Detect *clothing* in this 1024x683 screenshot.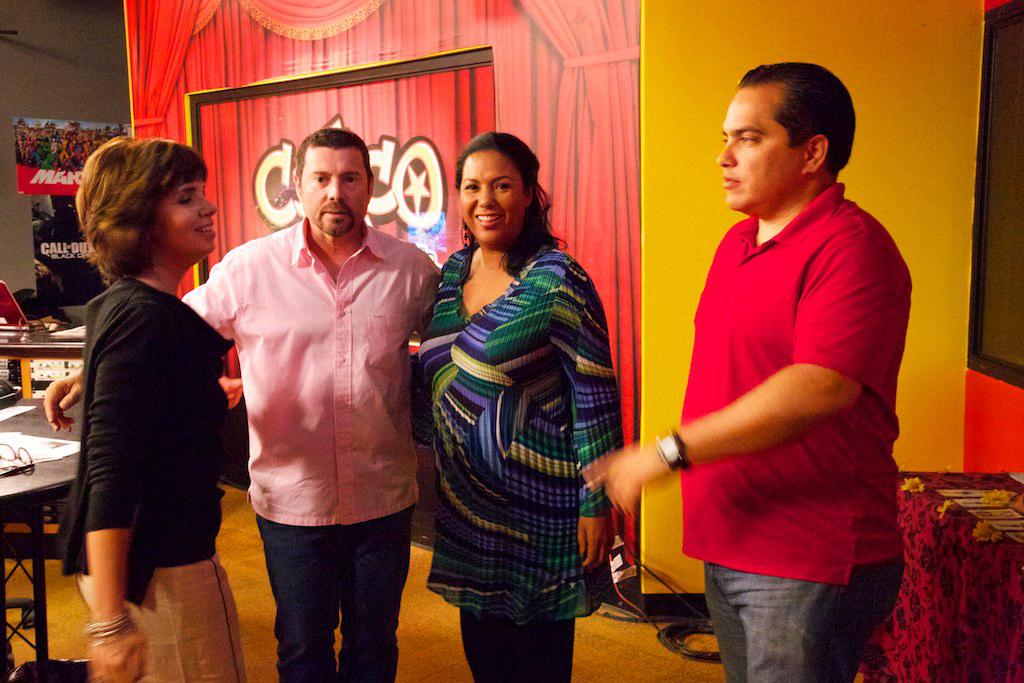
Detection: 52 279 252 682.
